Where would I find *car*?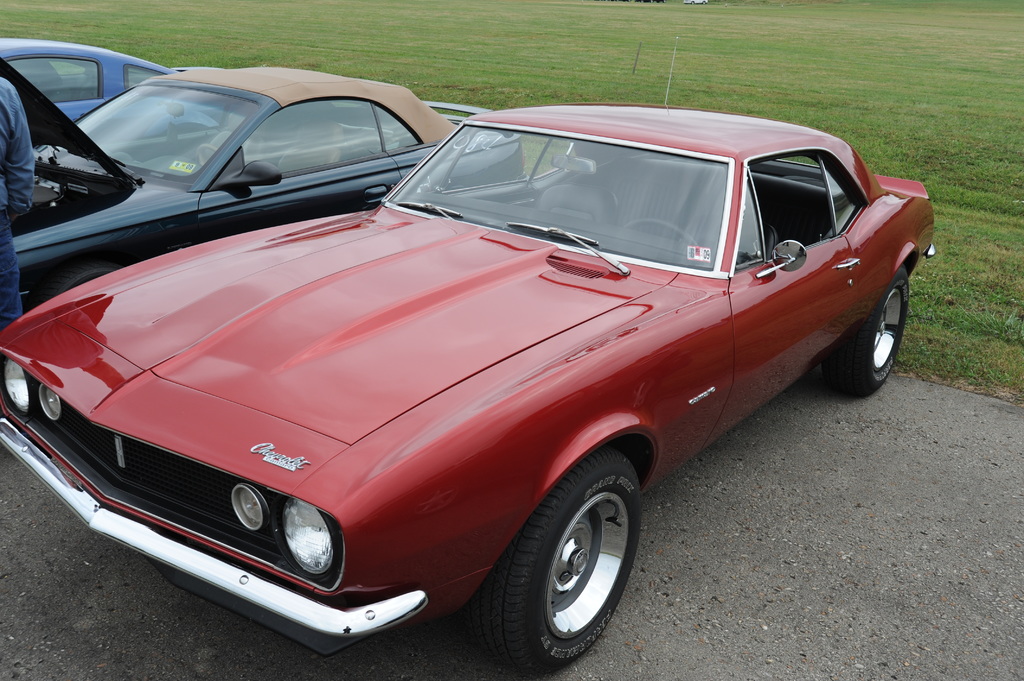
At x1=0, y1=33, x2=221, y2=124.
